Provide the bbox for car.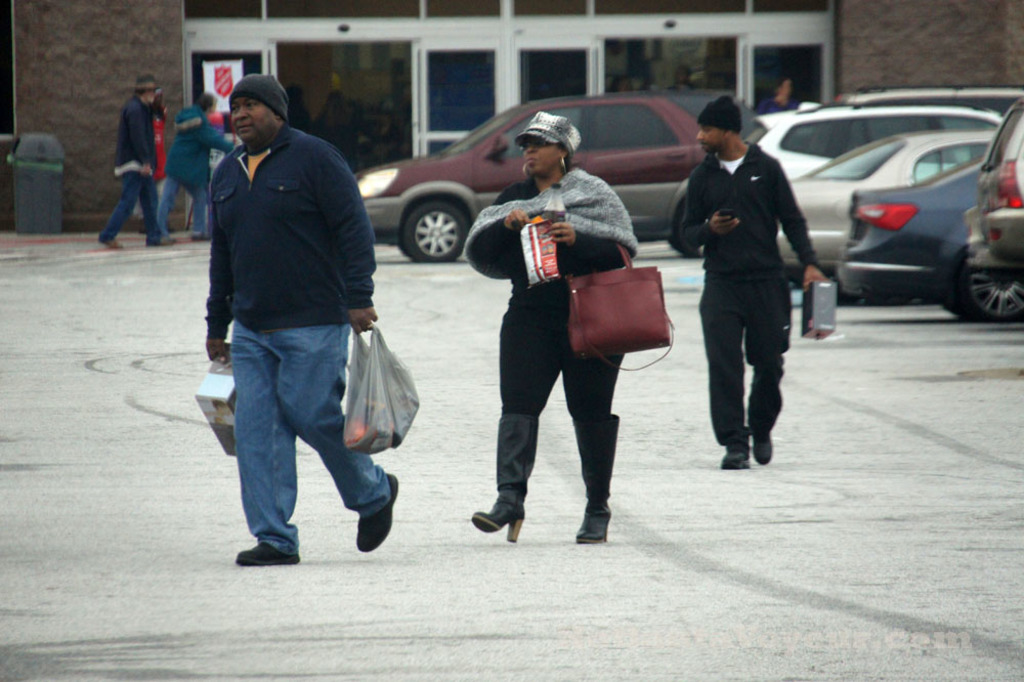
left=780, top=133, right=994, bottom=306.
